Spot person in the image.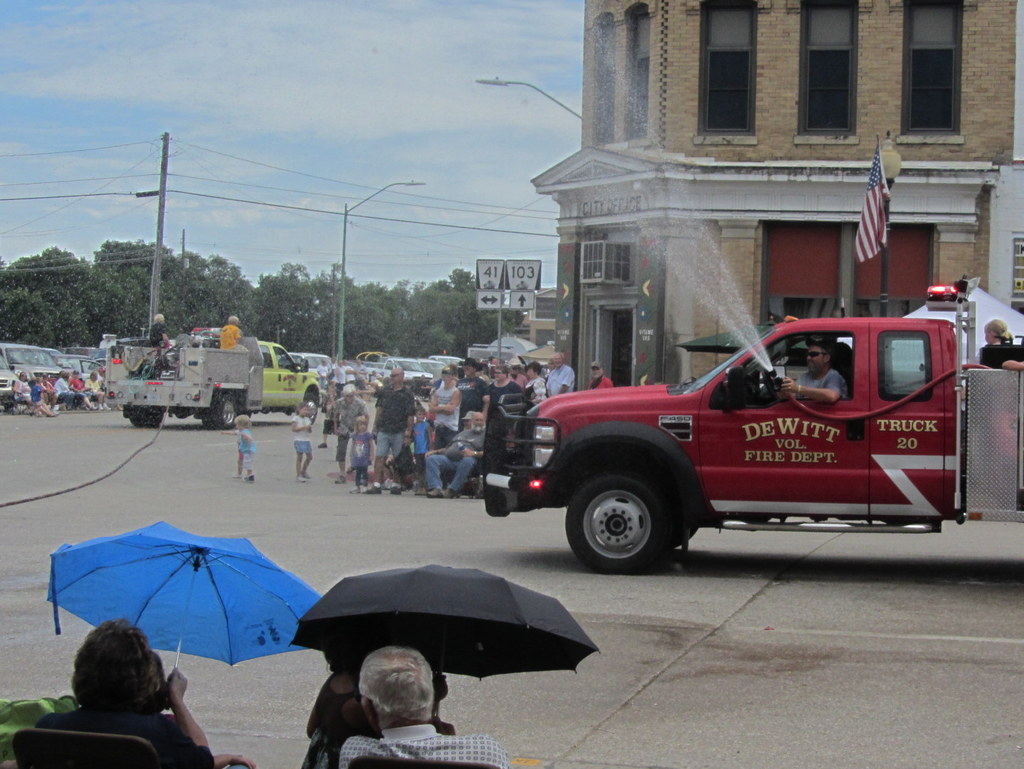
person found at [x1=146, y1=311, x2=169, y2=354].
